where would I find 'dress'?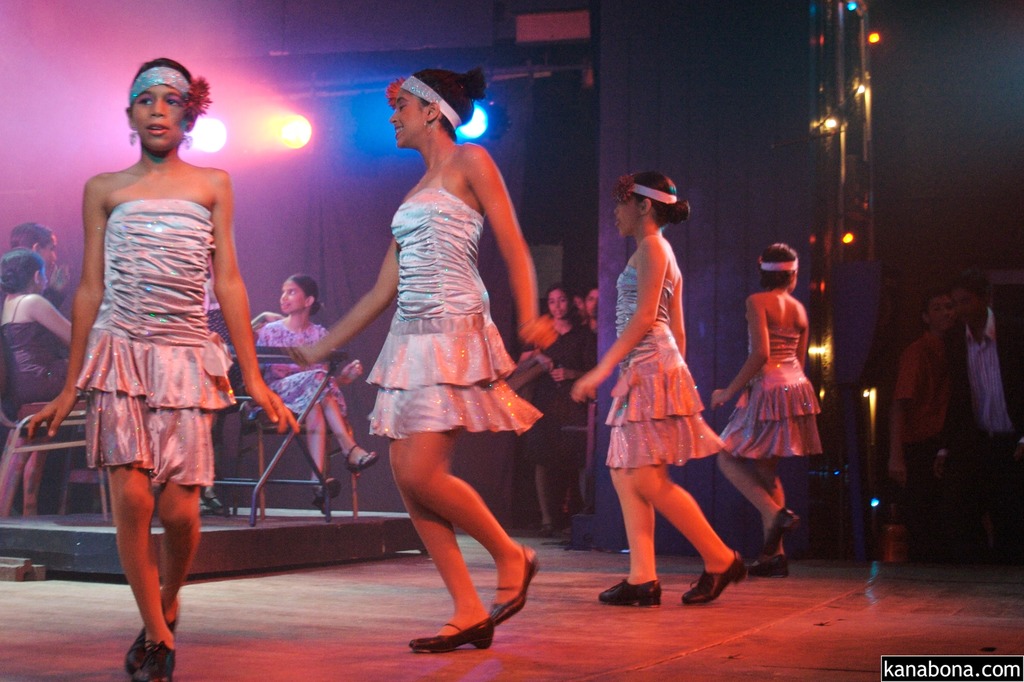
At [360,187,544,438].
